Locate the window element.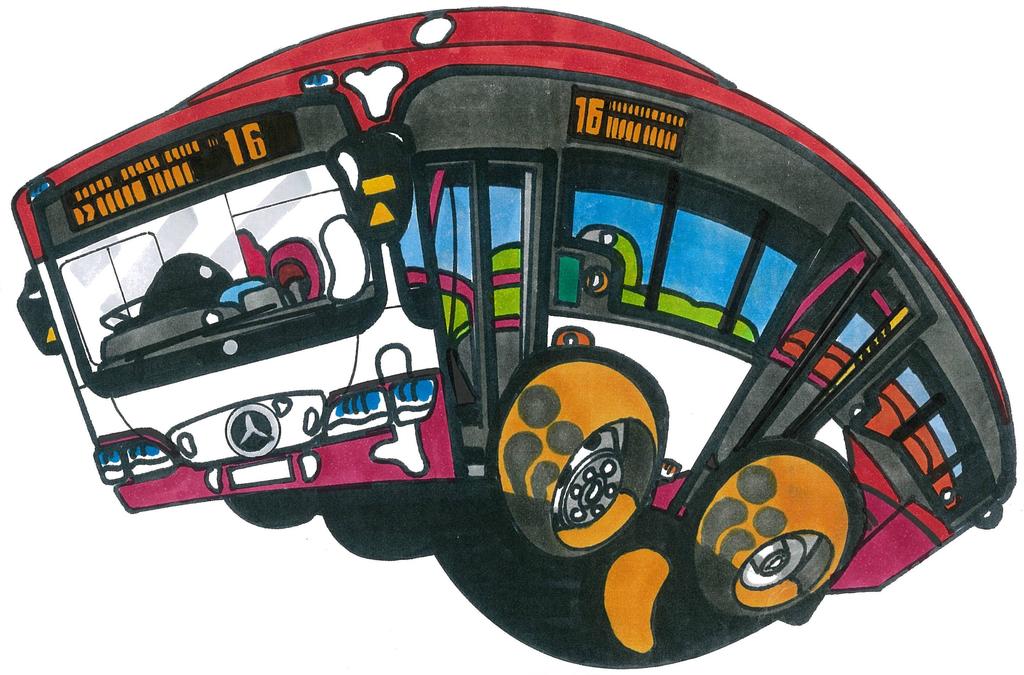
Element bbox: <region>653, 211, 751, 328</region>.
